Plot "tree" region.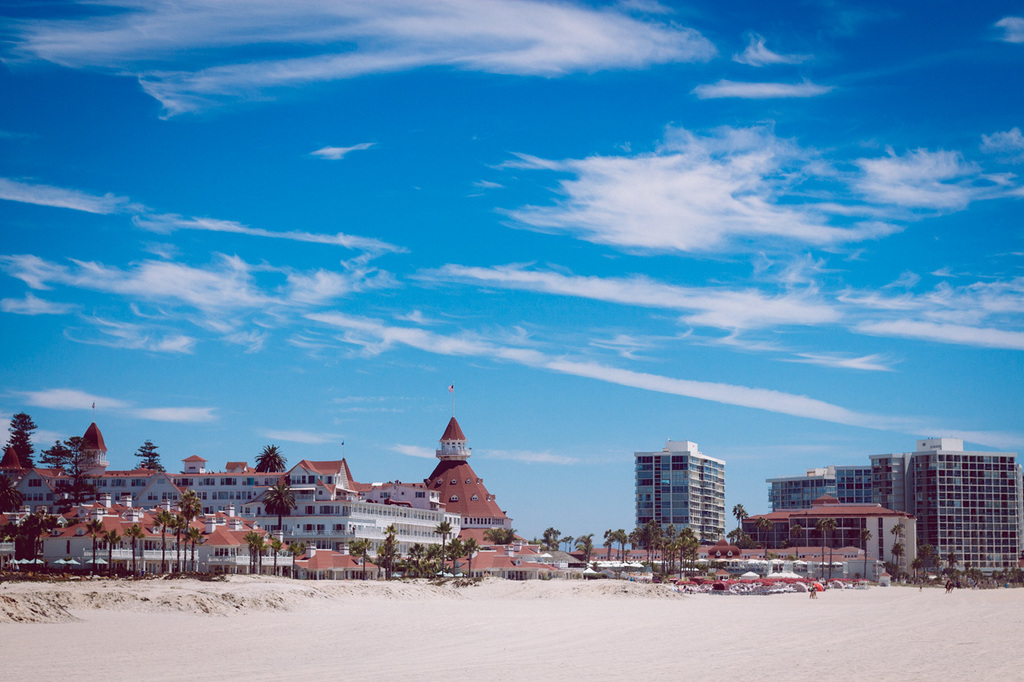
Plotted at Rect(481, 516, 519, 548).
